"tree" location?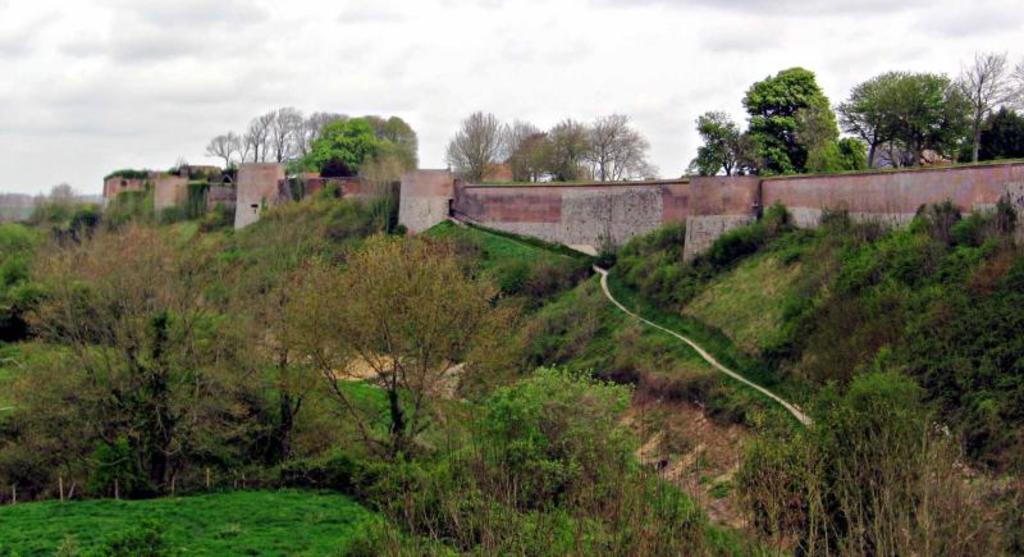
region(287, 225, 524, 457)
